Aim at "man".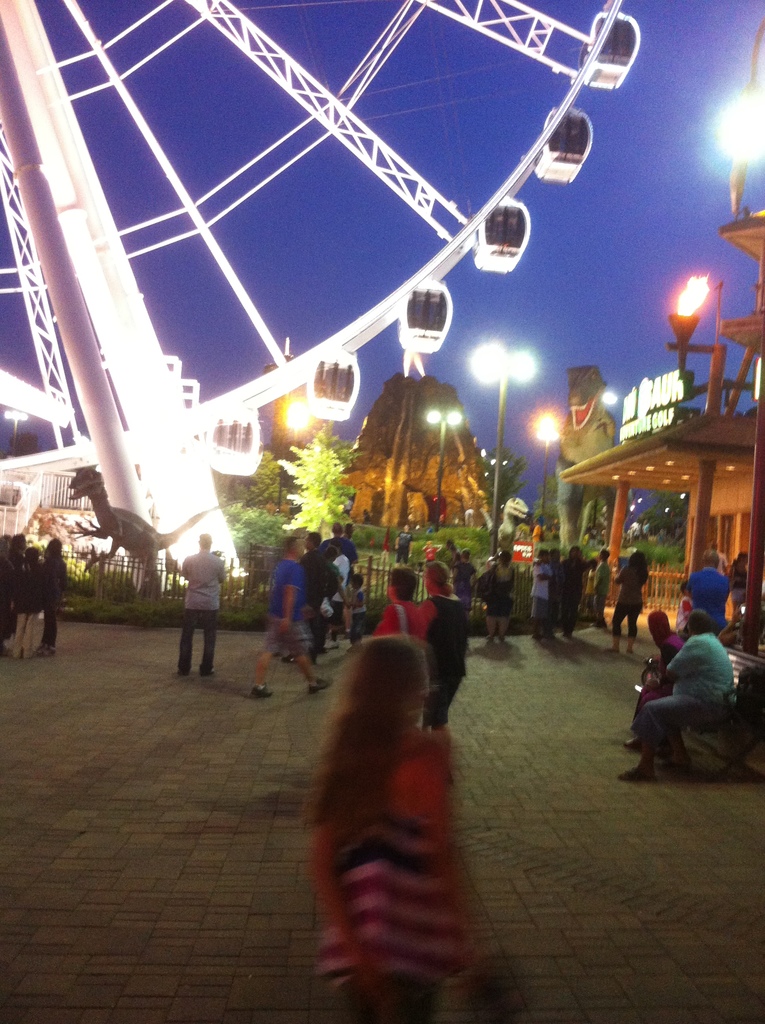
Aimed at 316/540/350/623.
